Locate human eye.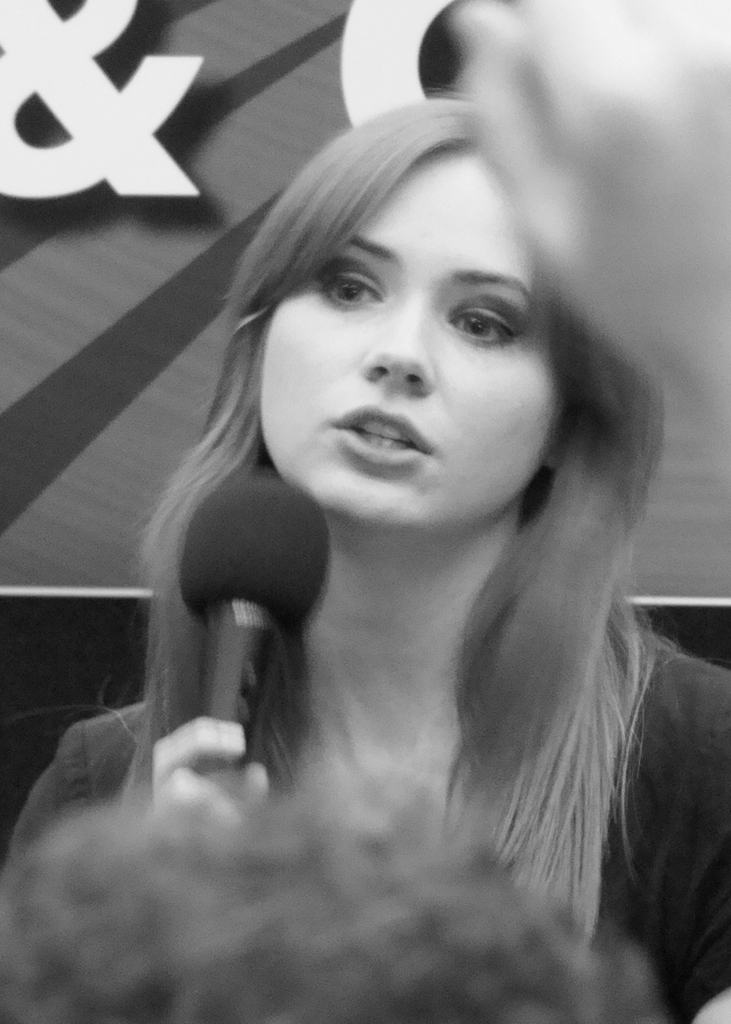
Bounding box: <box>439,295,520,347</box>.
